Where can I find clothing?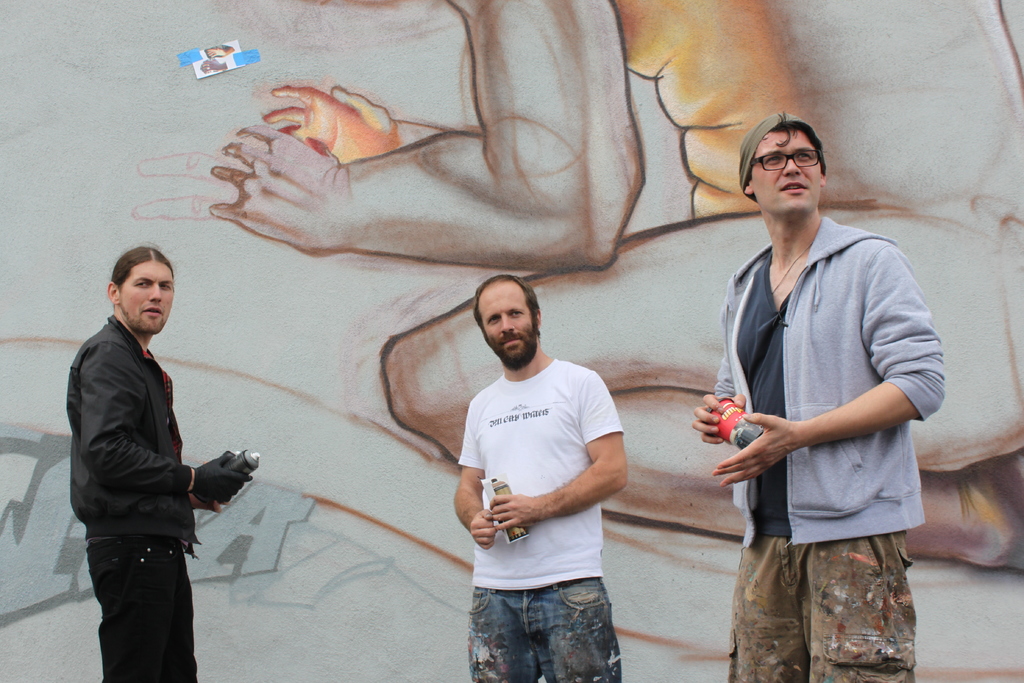
You can find it at [left=458, top=359, right=626, bottom=682].
